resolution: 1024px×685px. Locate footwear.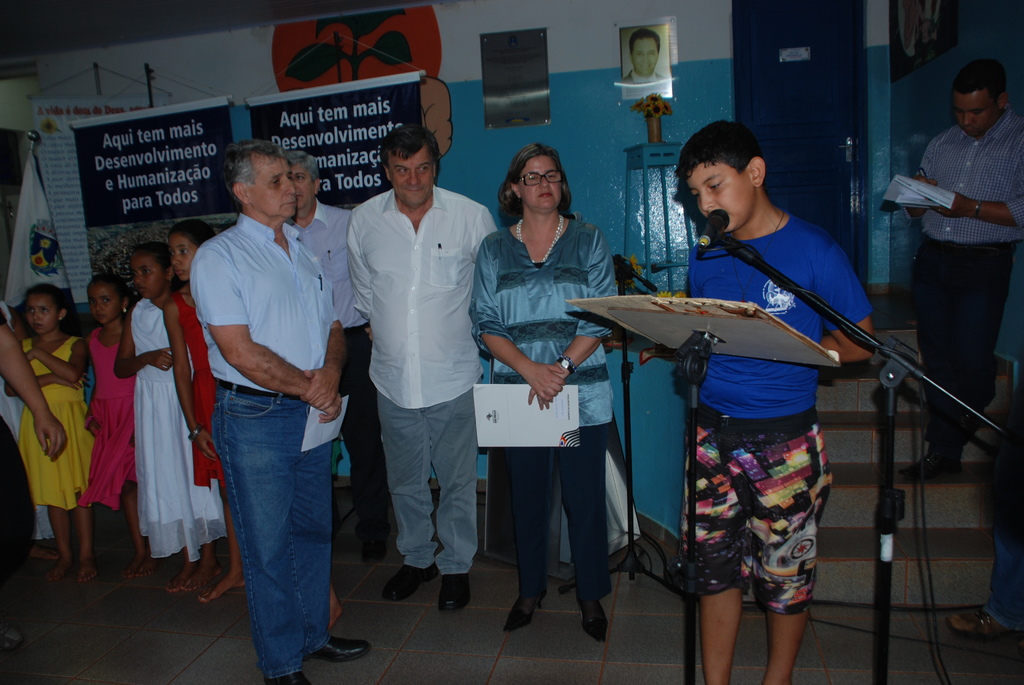
x1=950 y1=610 x2=1023 y2=633.
